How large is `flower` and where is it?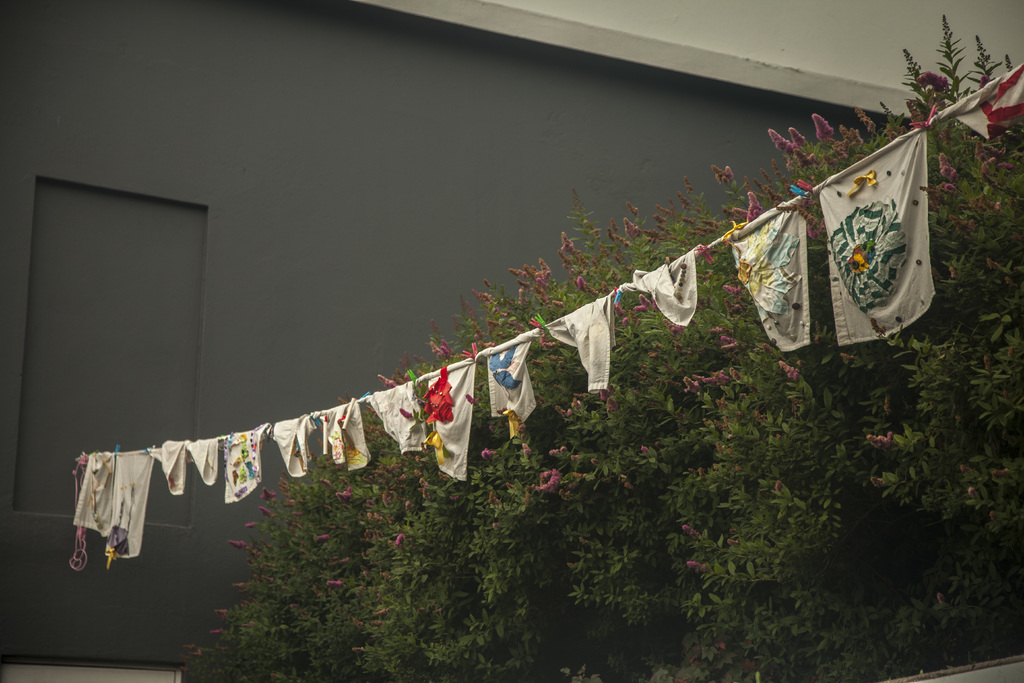
Bounding box: BBox(806, 115, 831, 141).
